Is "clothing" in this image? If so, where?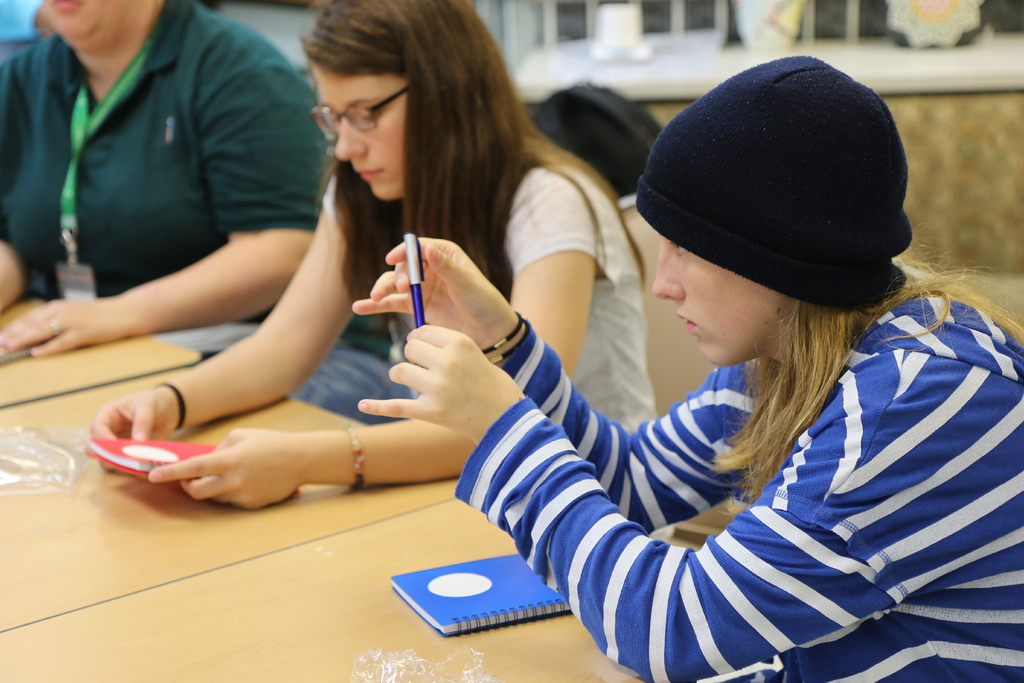
Yes, at pyautogui.locateOnScreen(293, 119, 657, 432).
